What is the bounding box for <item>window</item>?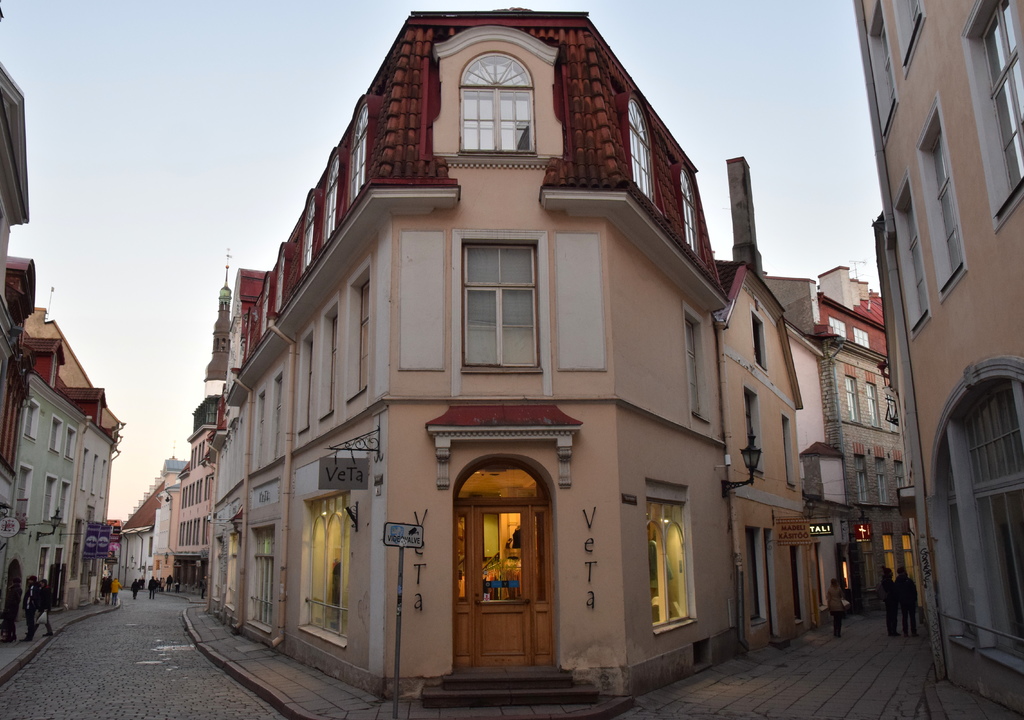
rect(680, 164, 701, 256).
